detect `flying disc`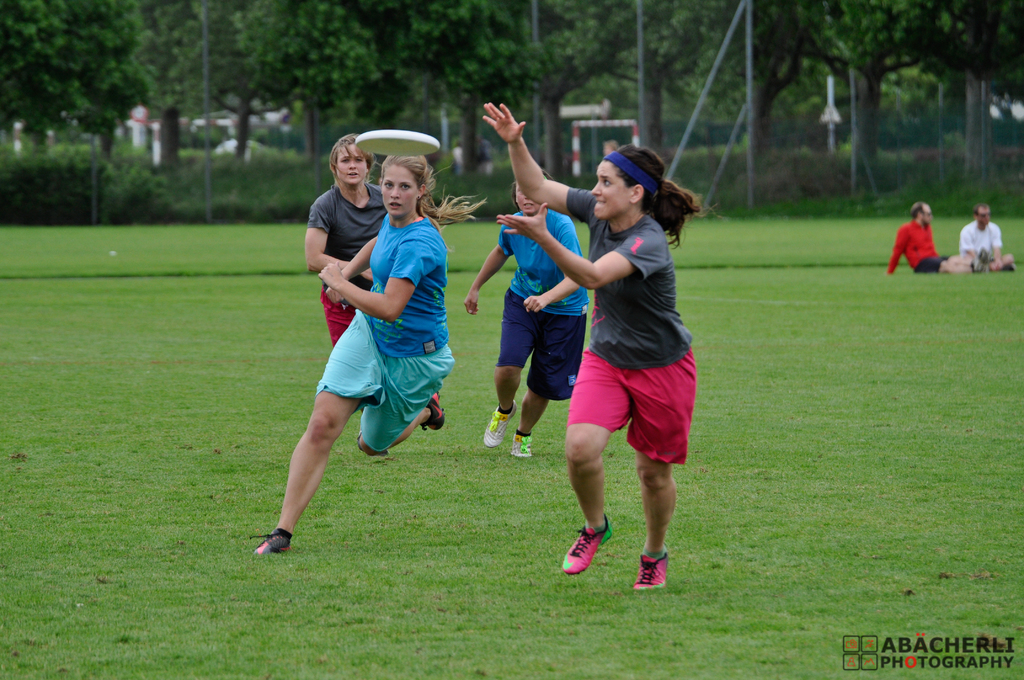
Rect(354, 132, 440, 156)
